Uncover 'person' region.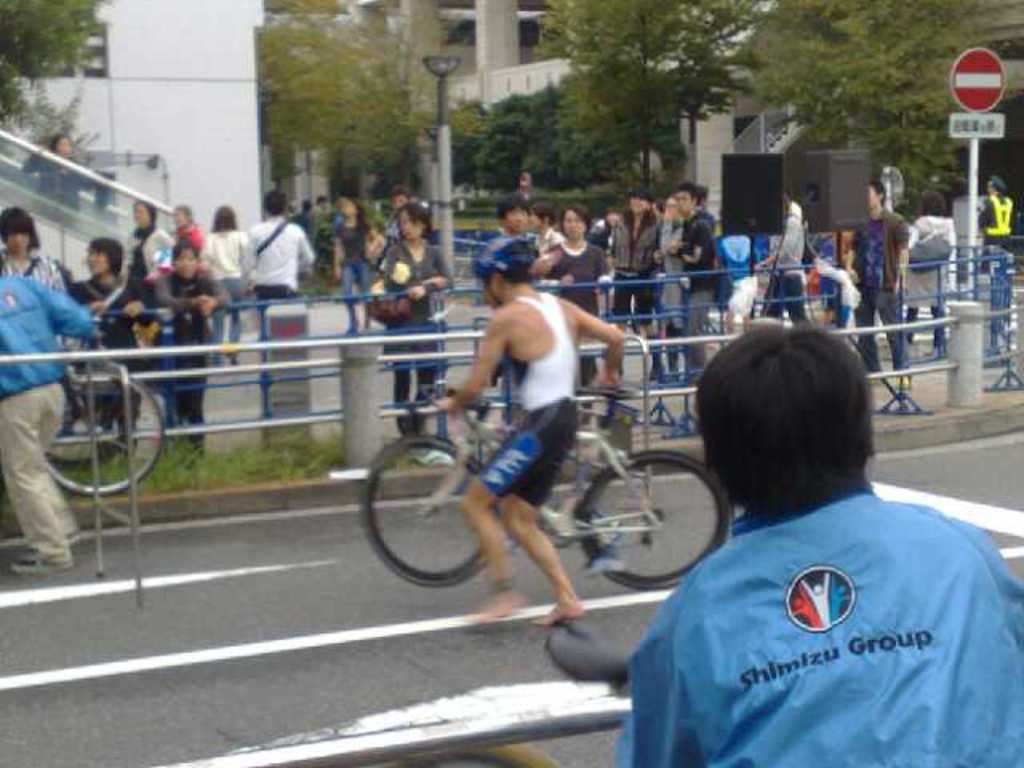
Uncovered: [left=411, top=251, right=653, bottom=638].
